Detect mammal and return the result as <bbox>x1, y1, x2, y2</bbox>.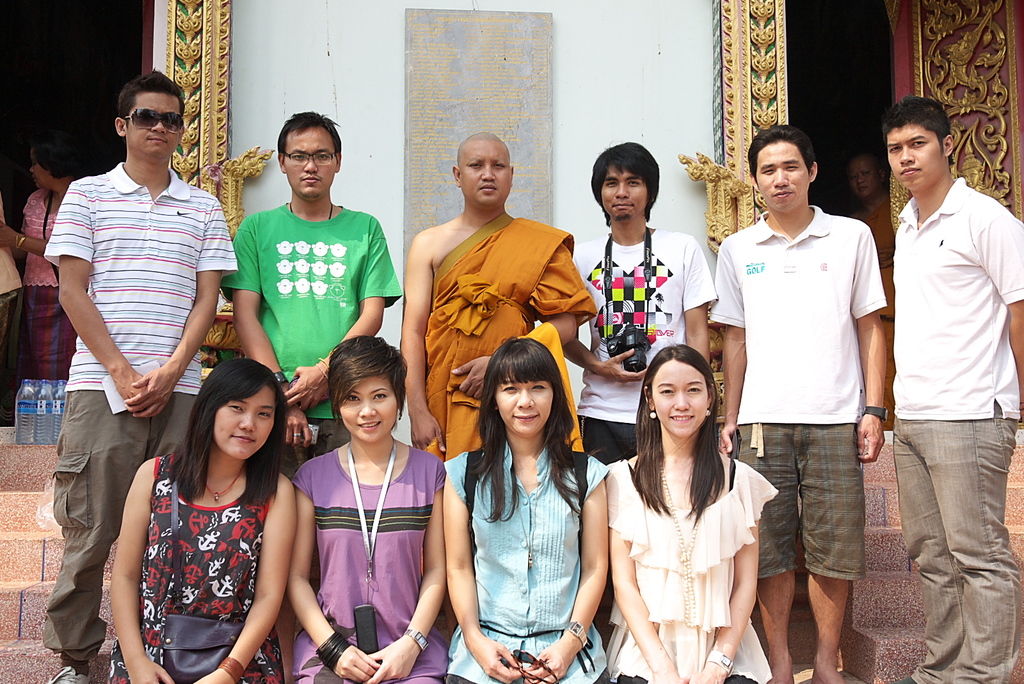
<bbox>294, 331, 446, 683</bbox>.
